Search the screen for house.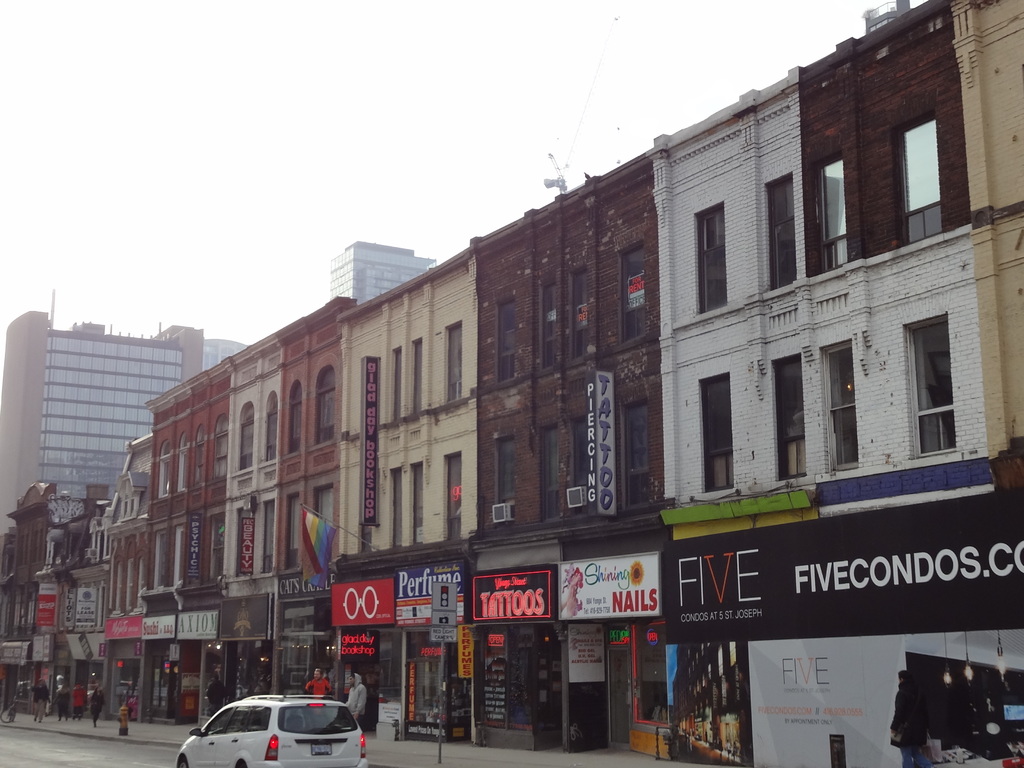
Found at <bbox>467, 152, 678, 543</bbox>.
